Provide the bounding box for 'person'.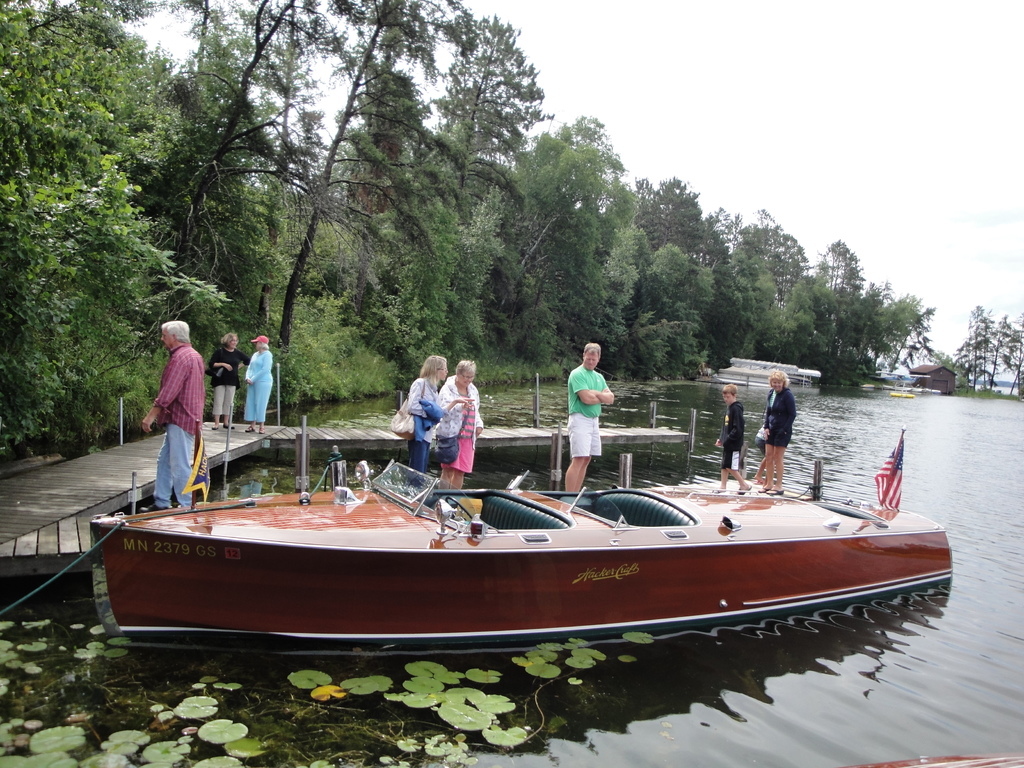
<box>241,333,272,437</box>.
